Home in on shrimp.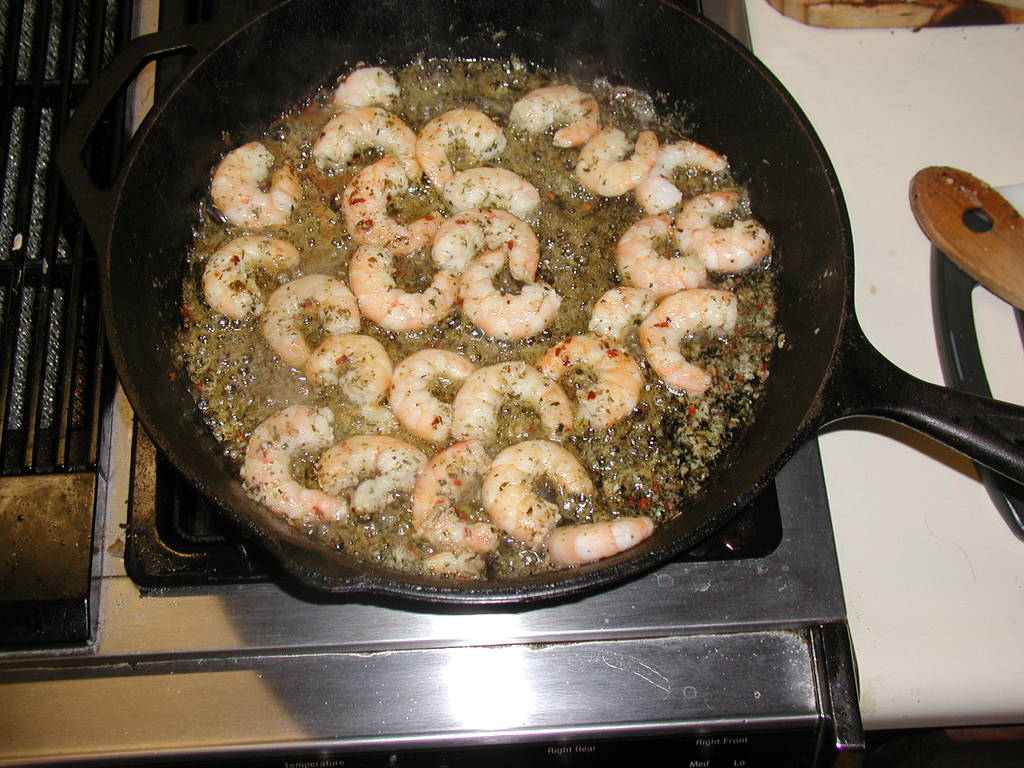
Homed in at (left=642, top=288, right=737, bottom=394).
